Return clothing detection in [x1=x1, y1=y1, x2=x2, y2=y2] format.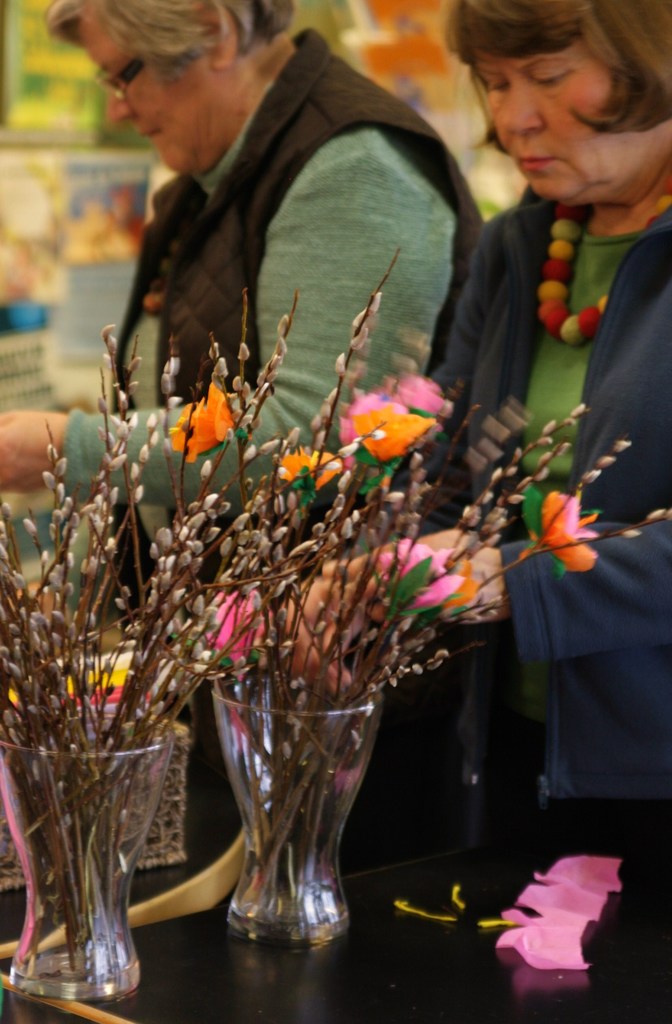
[x1=67, y1=25, x2=482, y2=794].
